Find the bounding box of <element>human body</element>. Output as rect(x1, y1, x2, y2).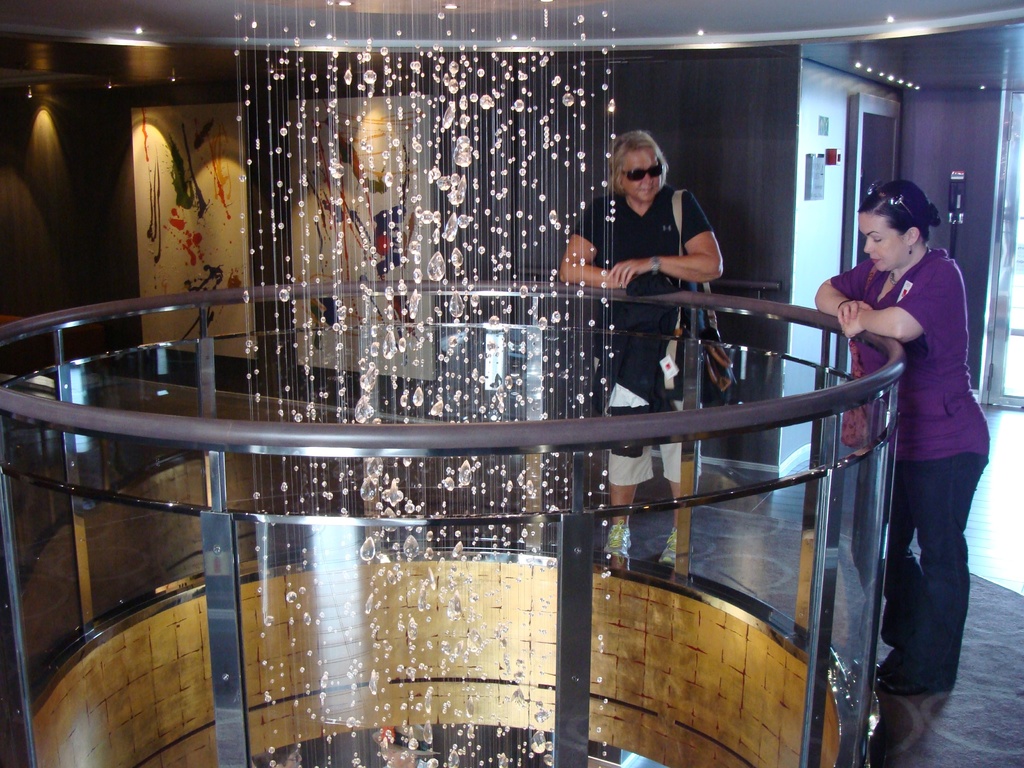
rect(552, 131, 725, 564).
